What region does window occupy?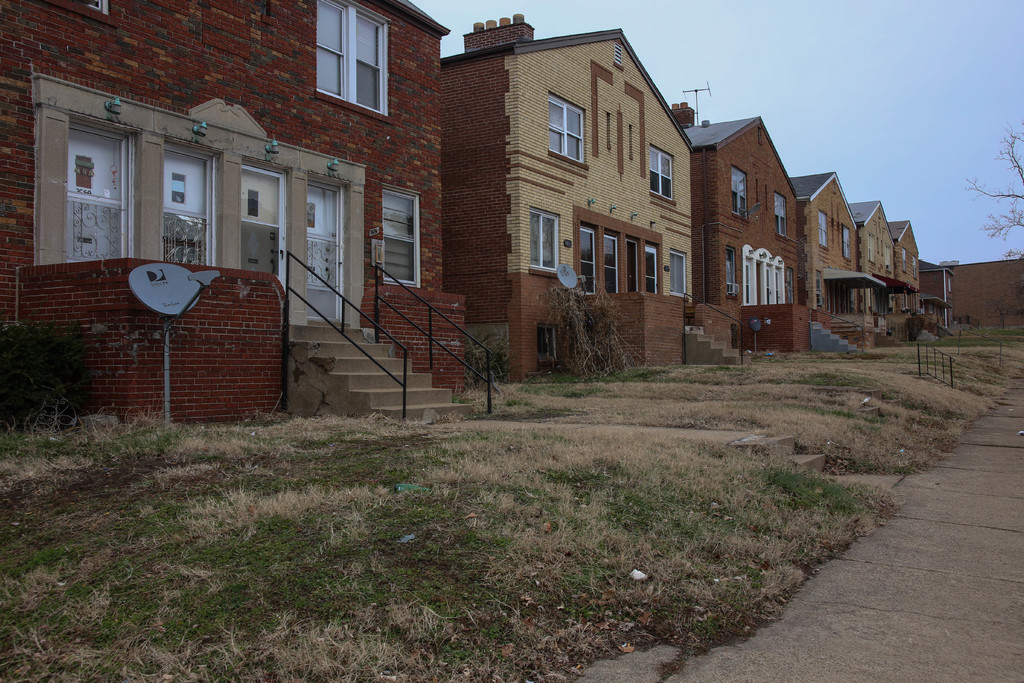
730:163:751:218.
